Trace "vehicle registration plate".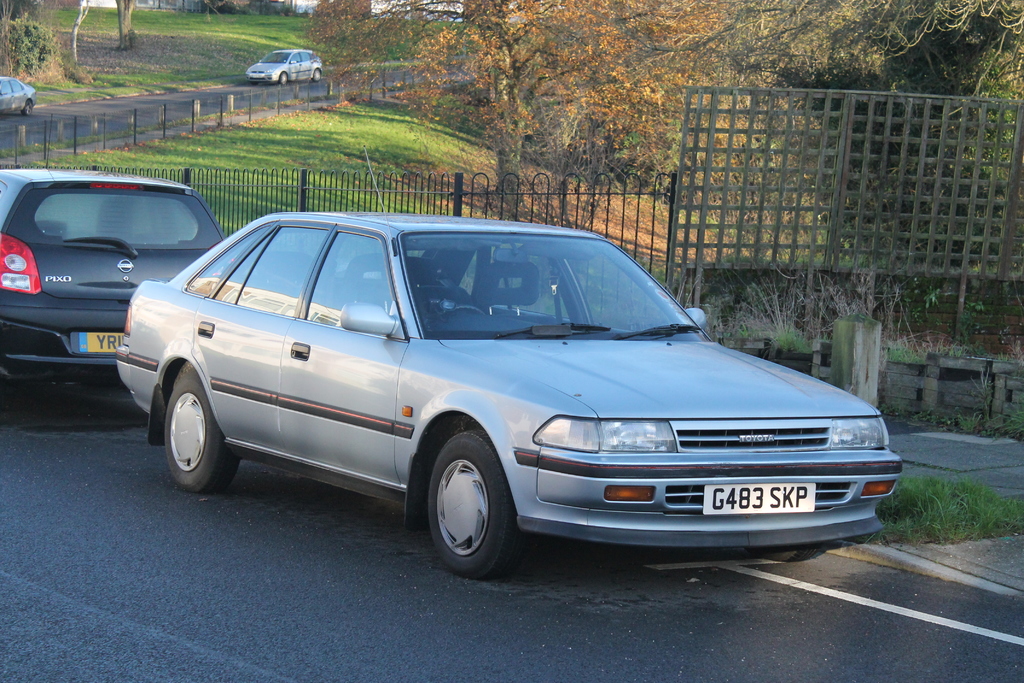
Traced to 705 484 815 514.
